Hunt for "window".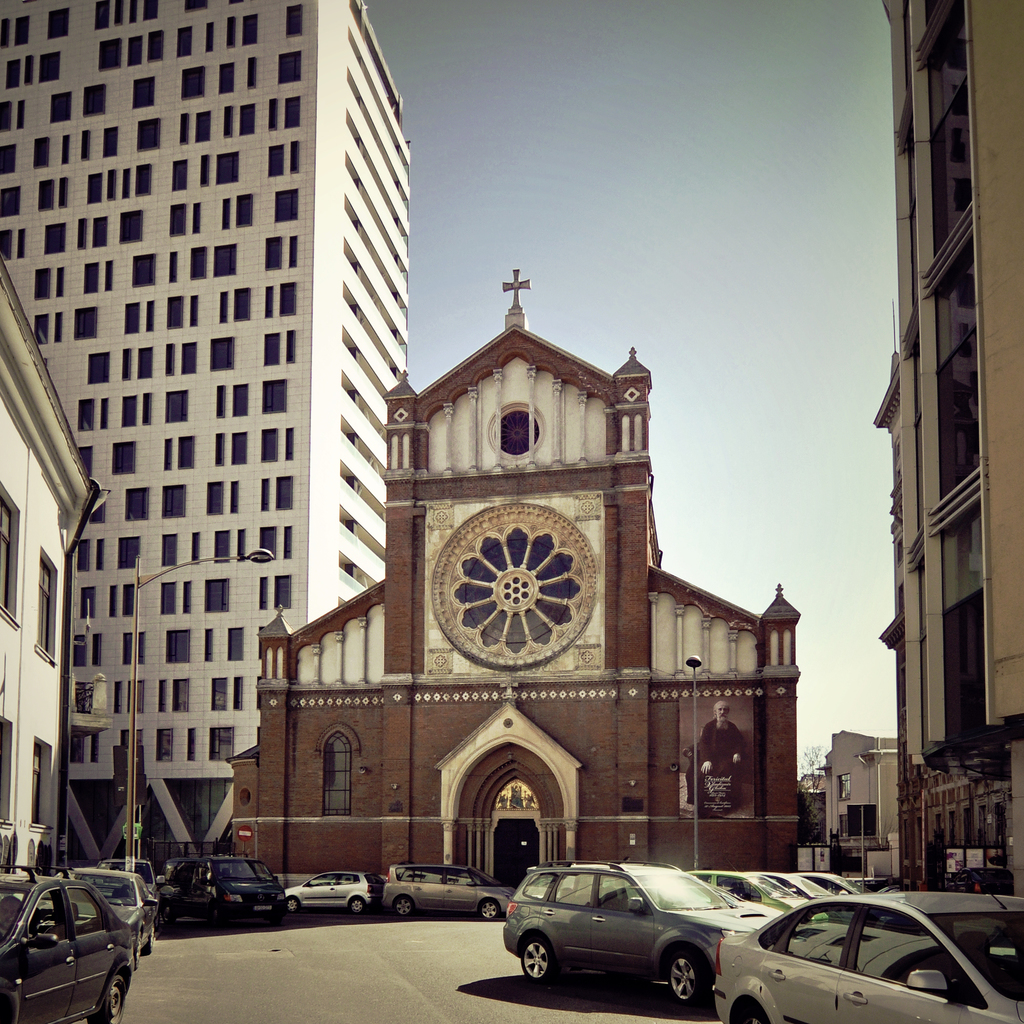
Hunted down at 173, 160, 187, 191.
